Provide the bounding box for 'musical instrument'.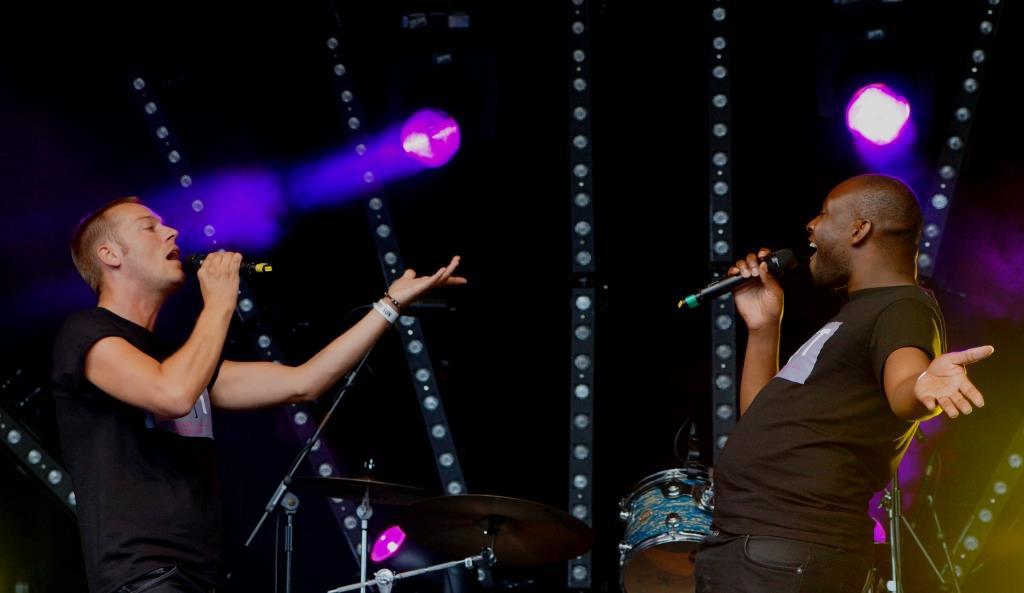
[x1=318, y1=460, x2=600, y2=592].
